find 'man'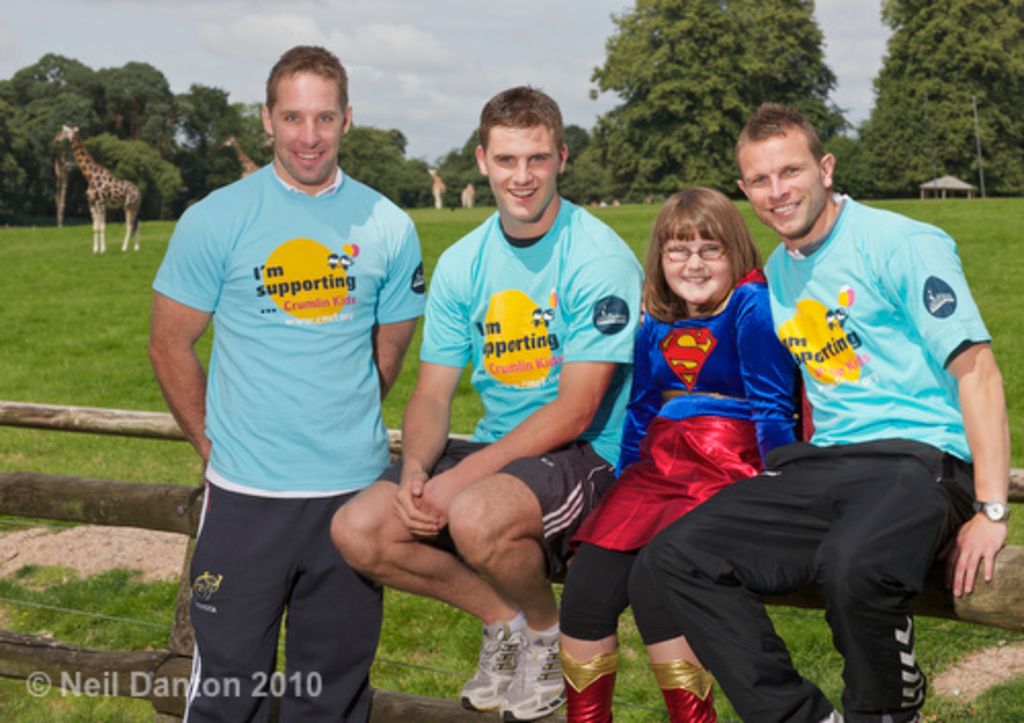
<box>143,39,438,721</box>
